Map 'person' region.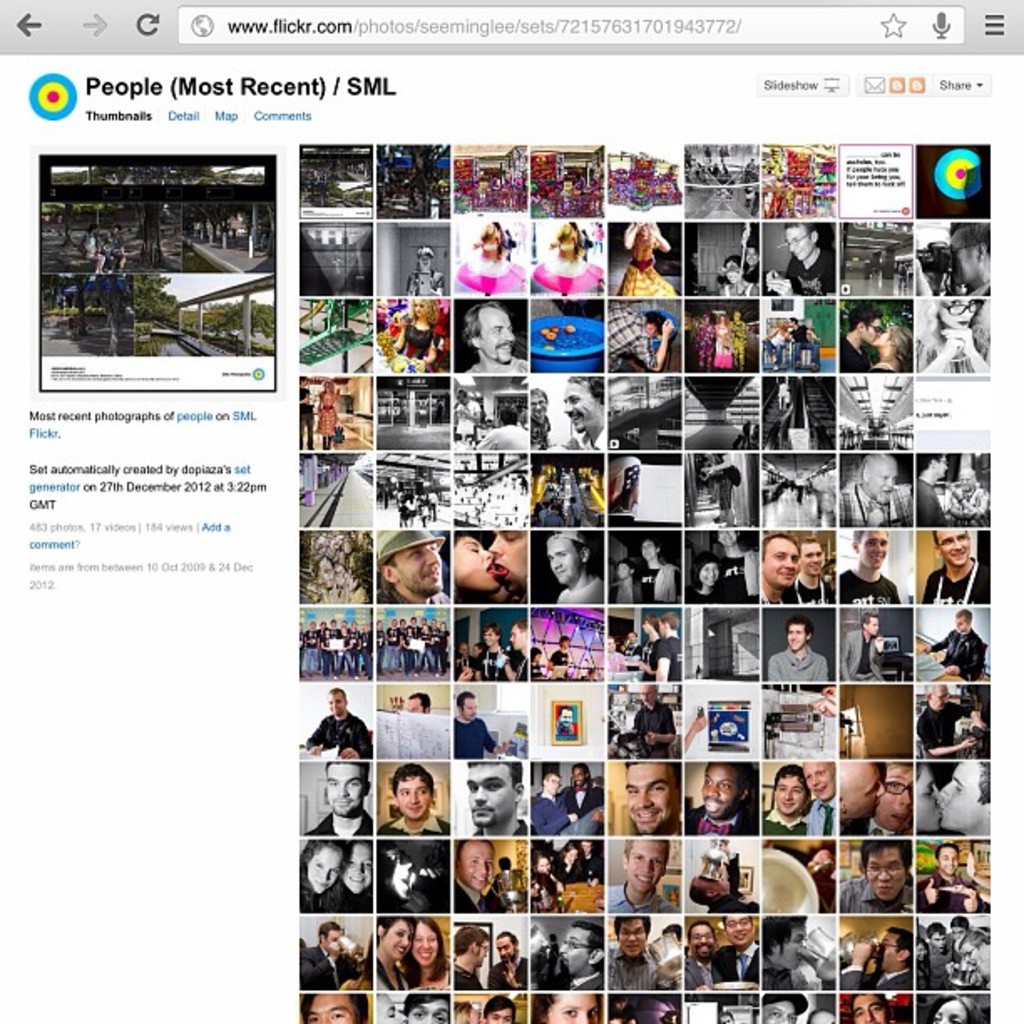
Mapped to l=318, t=387, r=340, b=452.
